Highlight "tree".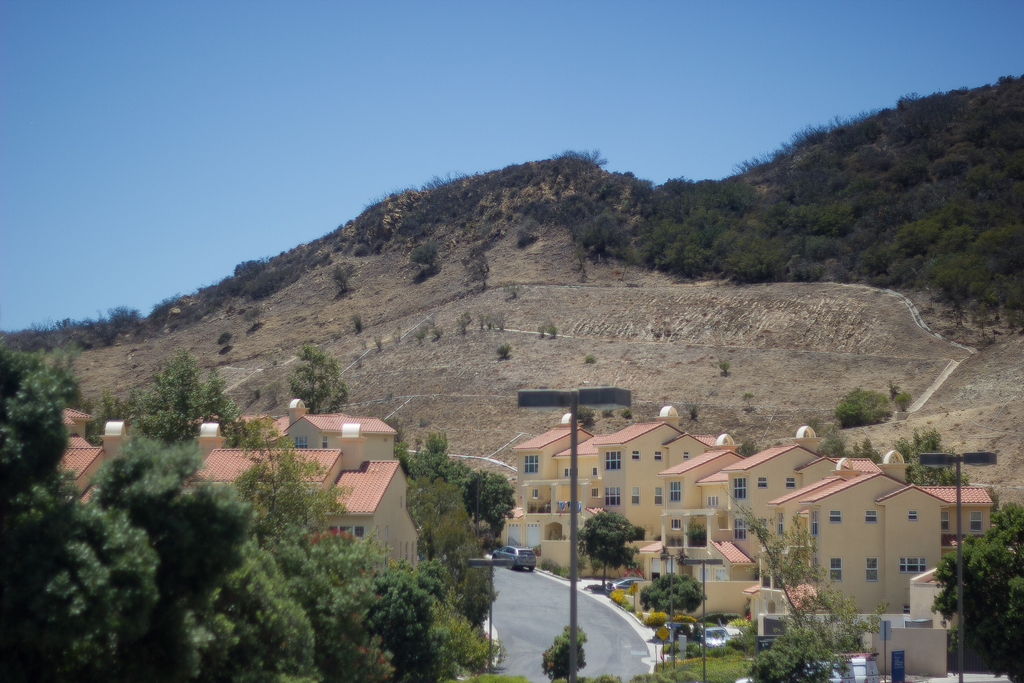
Highlighted region: region(460, 467, 531, 554).
